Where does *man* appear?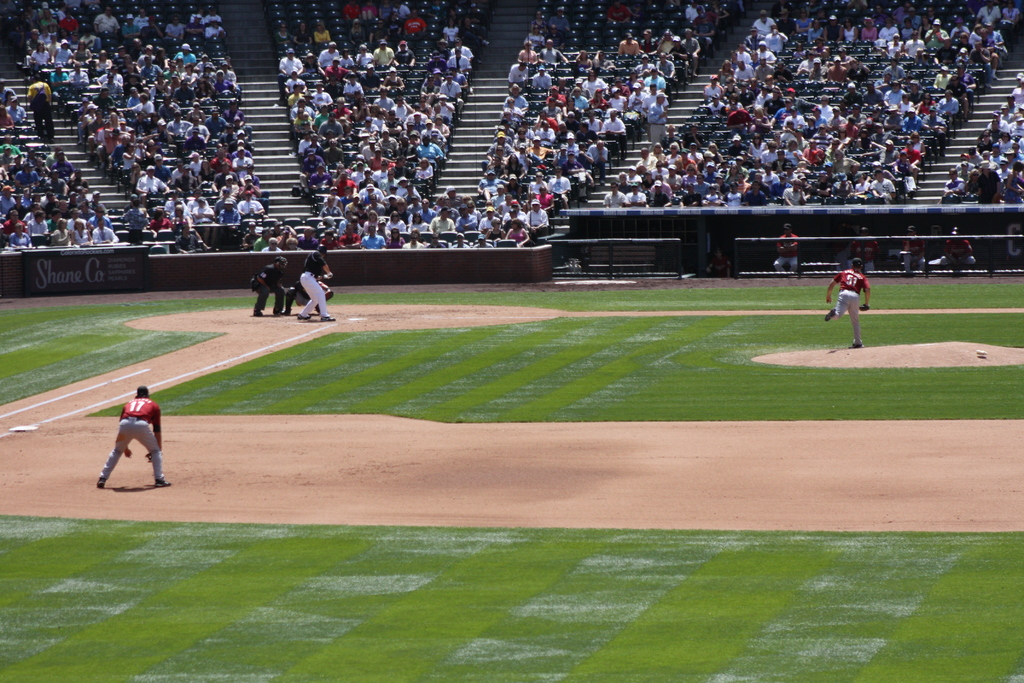
Appears at <bbox>826, 261, 872, 349</bbox>.
